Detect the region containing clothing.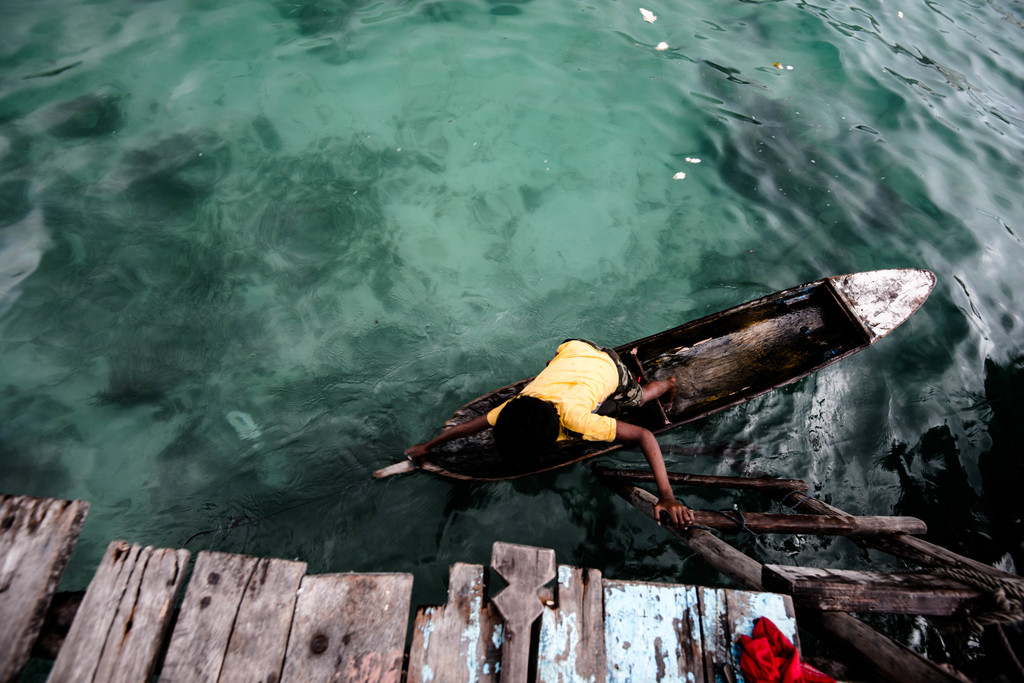
x1=479, y1=333, x2=648, y2=437.
